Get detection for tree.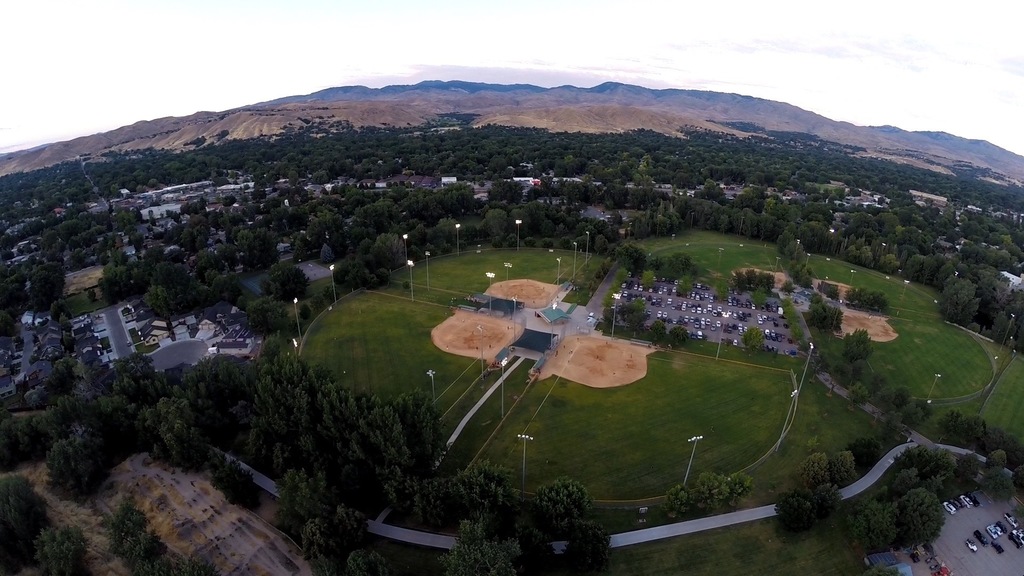
Detection: <region>365, 230, 410, 271</region>.
